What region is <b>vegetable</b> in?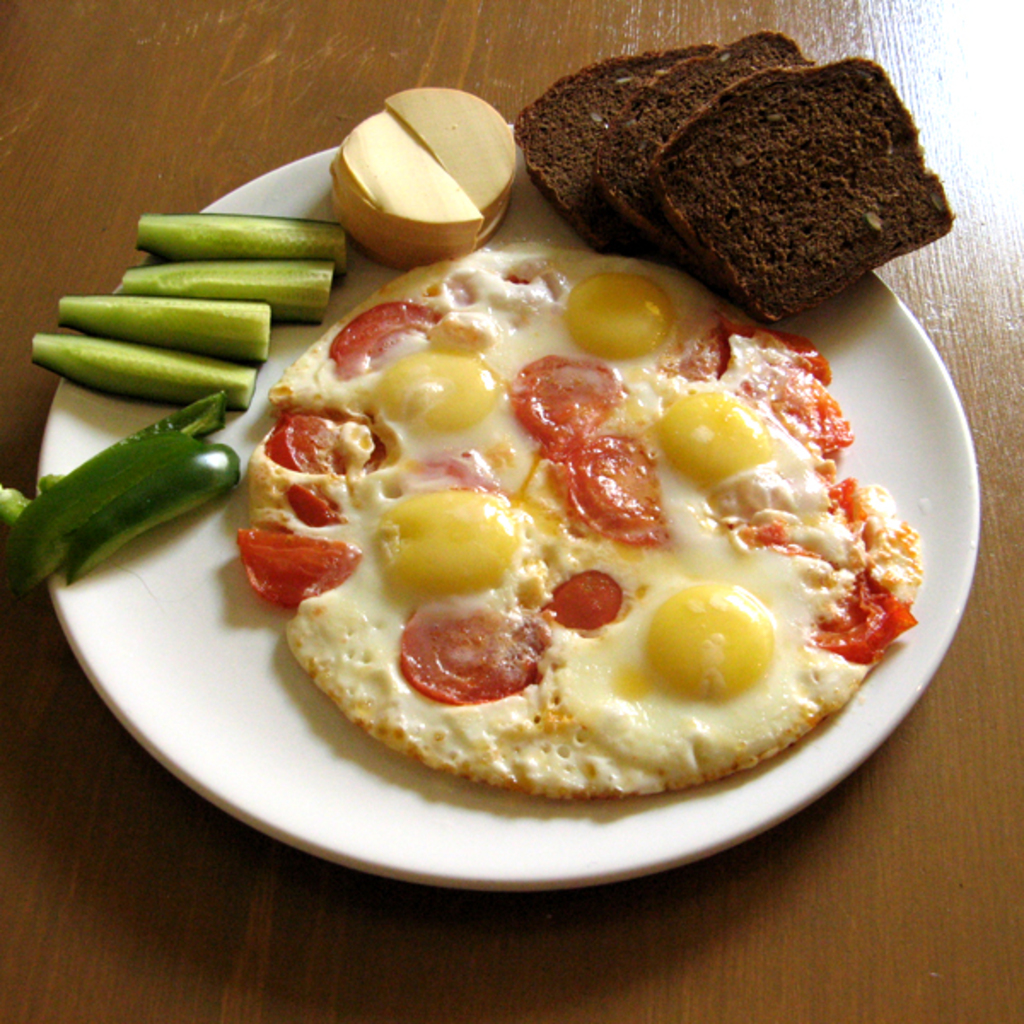
[58, 442, 234, 589].
